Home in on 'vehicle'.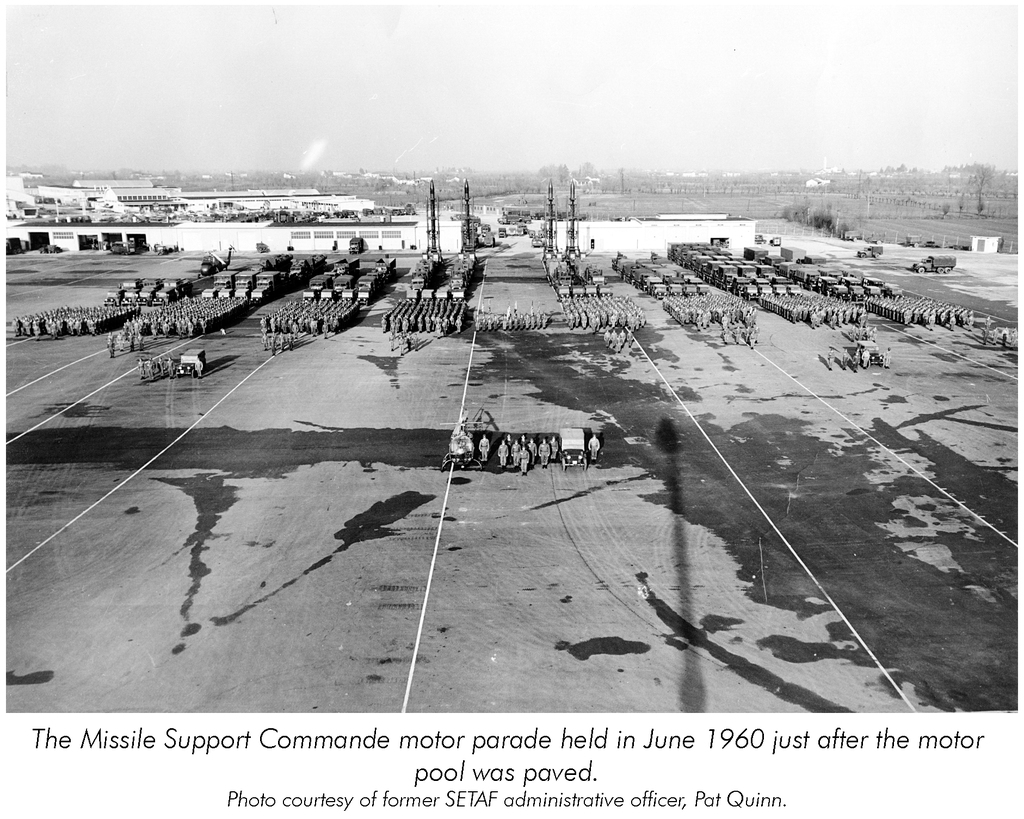
Homed in at [174,344,209,376].
